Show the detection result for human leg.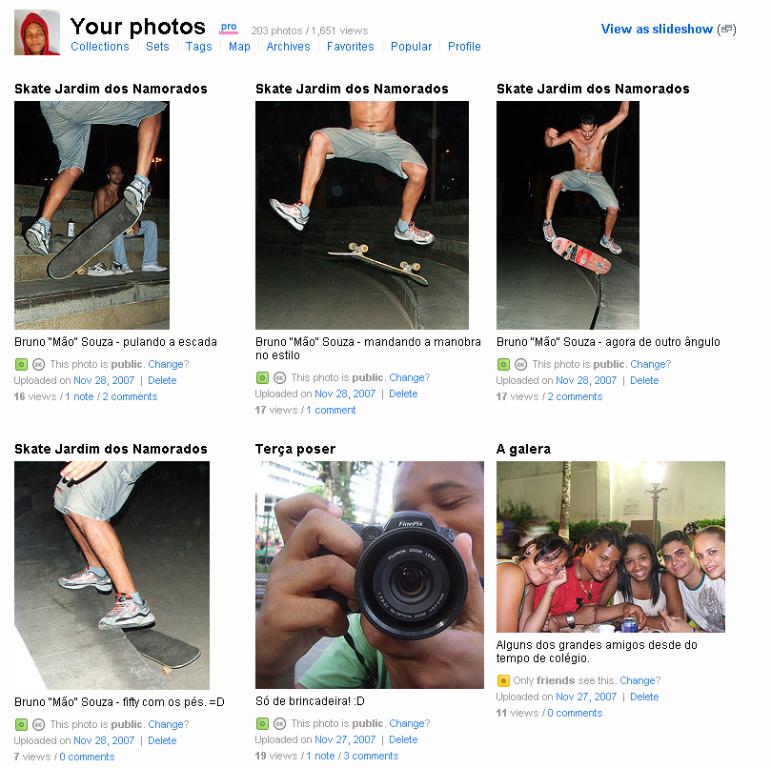
bbox=[66, 455, 155, 627].
